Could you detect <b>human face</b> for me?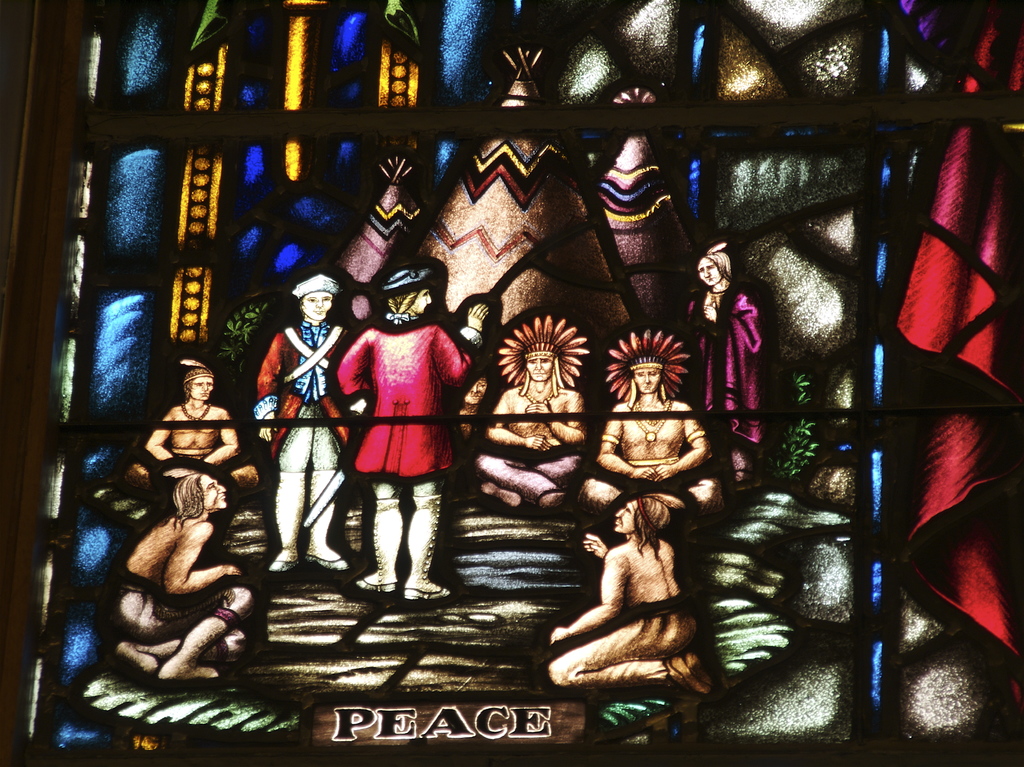
Detection result: BBox(698, 258, 721, 285).
